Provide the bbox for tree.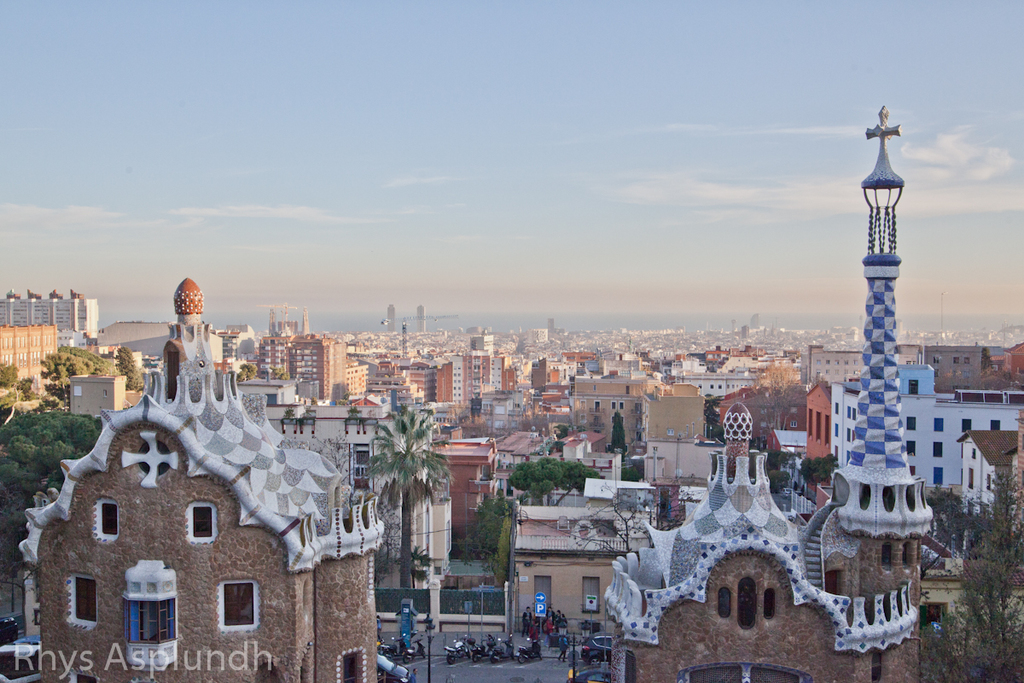
bbox(497, 452, 602, 528).
